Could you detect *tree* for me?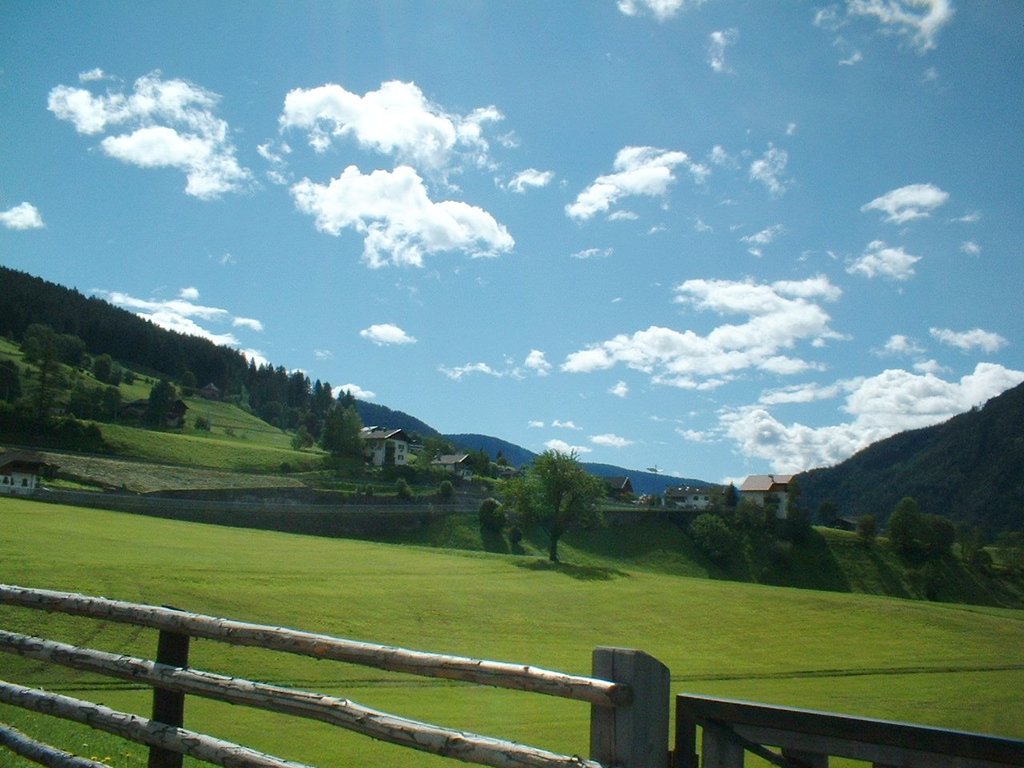
Detection result: l=507, t=441, r=610, b=562.
